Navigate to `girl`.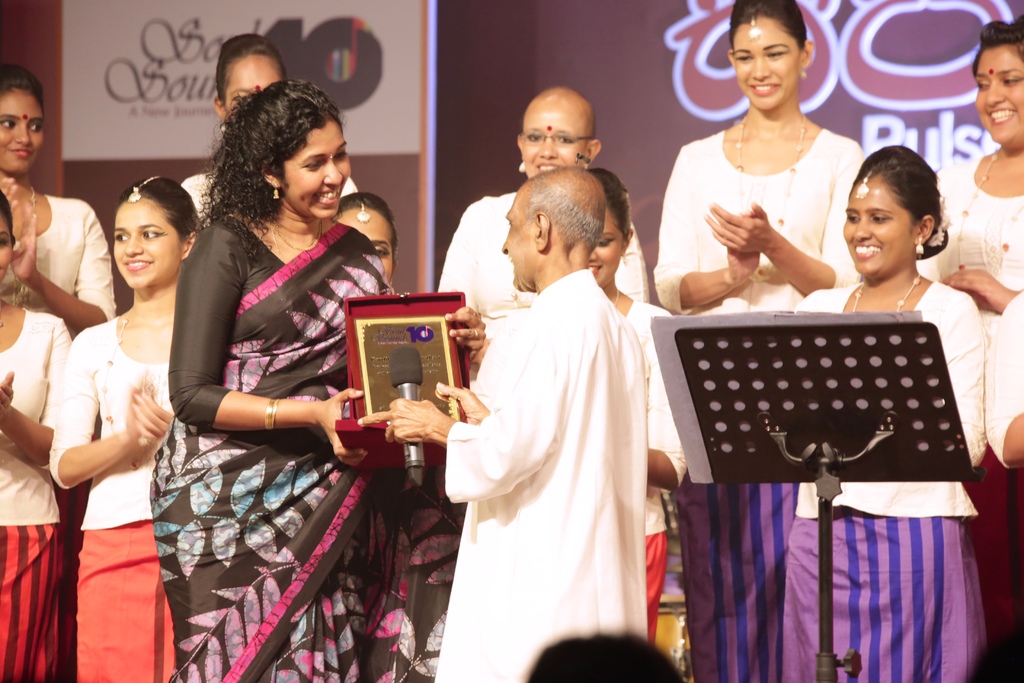
Navigation target: bbox=(585, 165, 692, 646).
